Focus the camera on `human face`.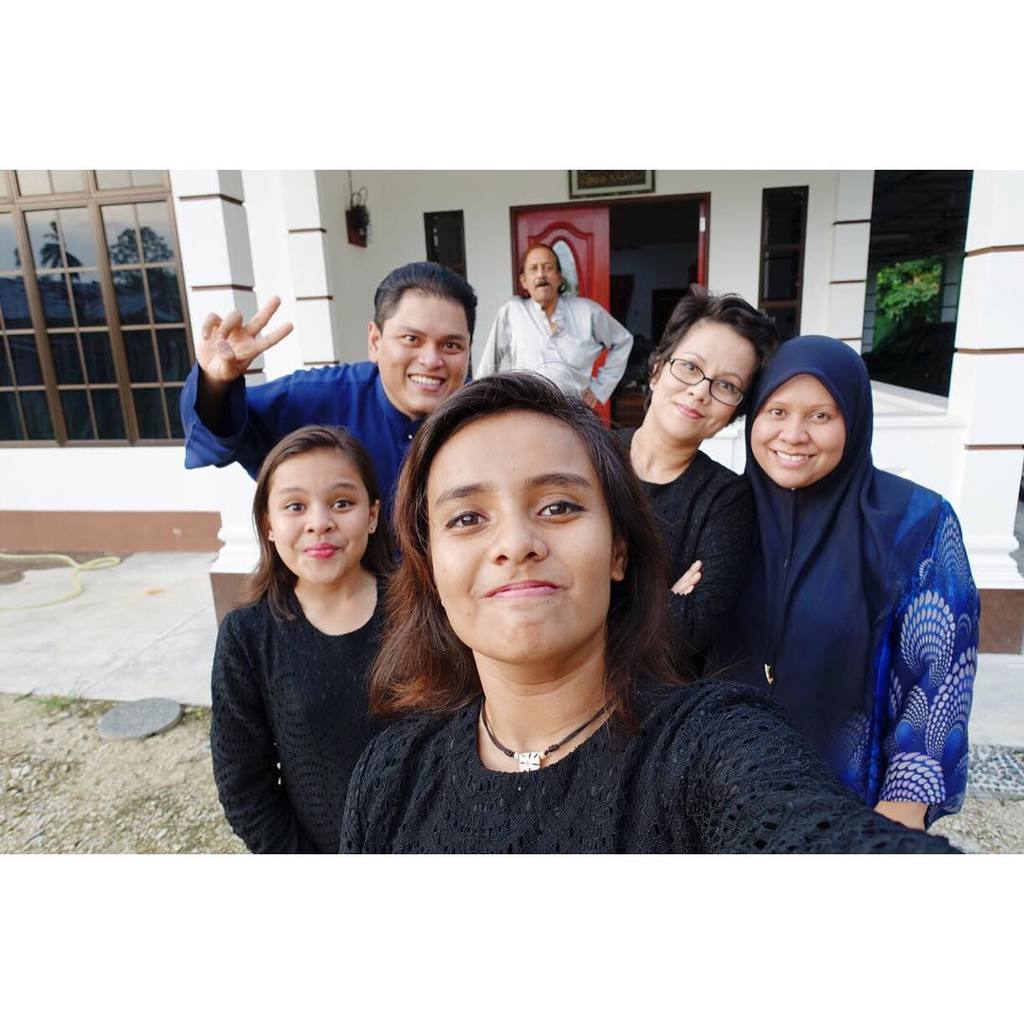
Focus region: detection(523, 248, 560, 298).
